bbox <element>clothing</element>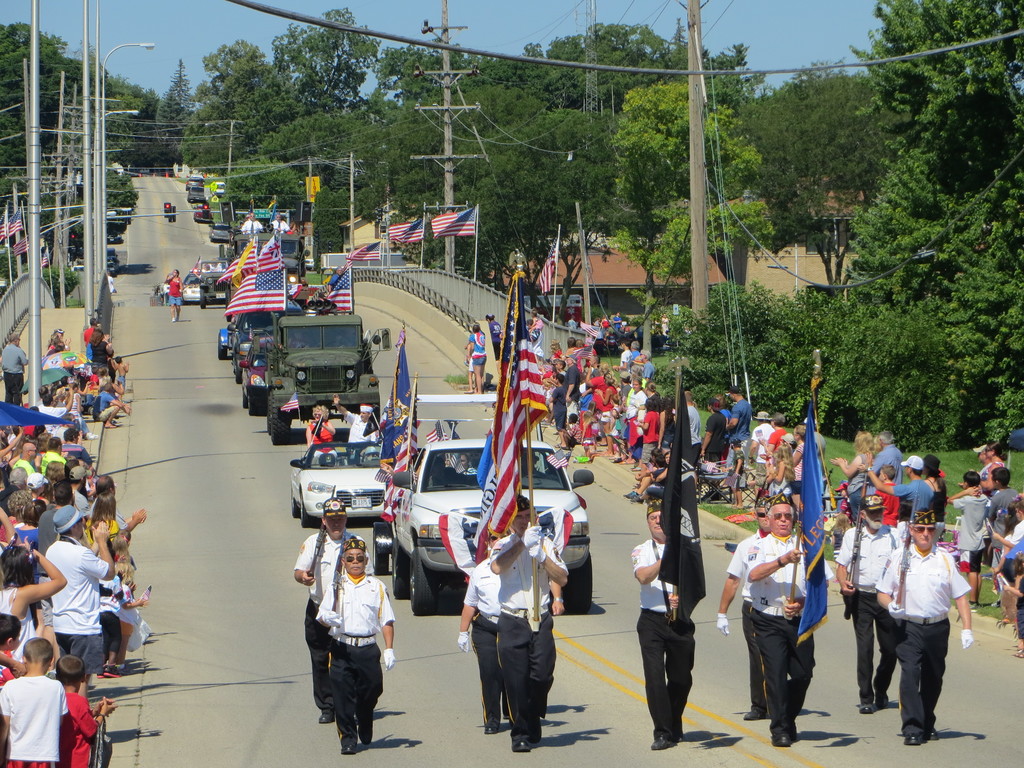
[874,540,972,737]
